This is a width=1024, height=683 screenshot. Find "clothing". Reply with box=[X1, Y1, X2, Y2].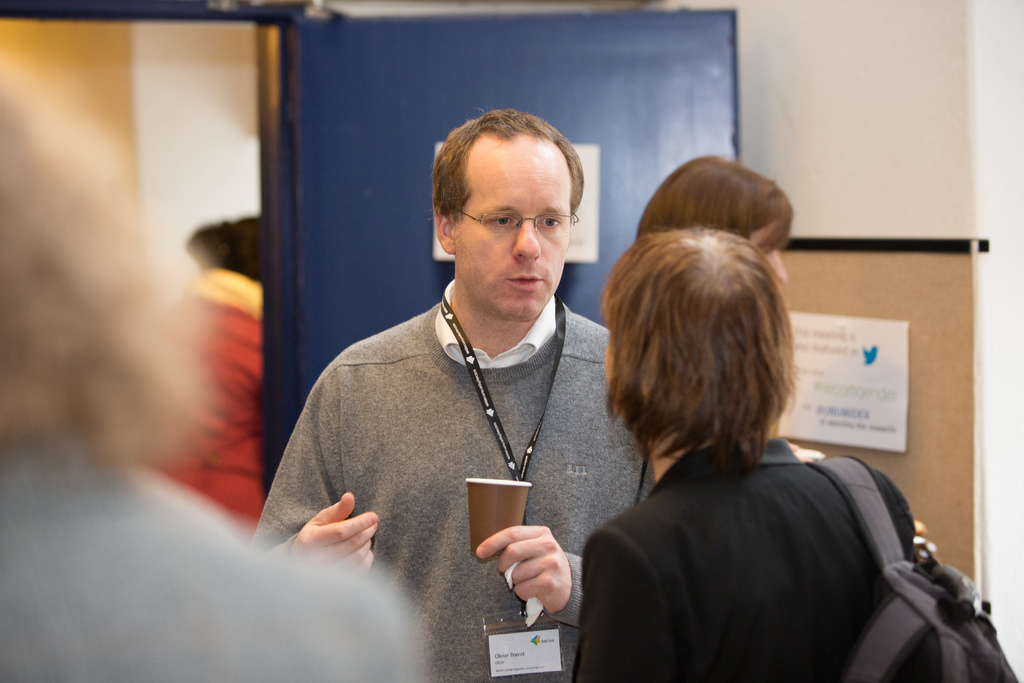
box=[573, 428, 913, 682].
